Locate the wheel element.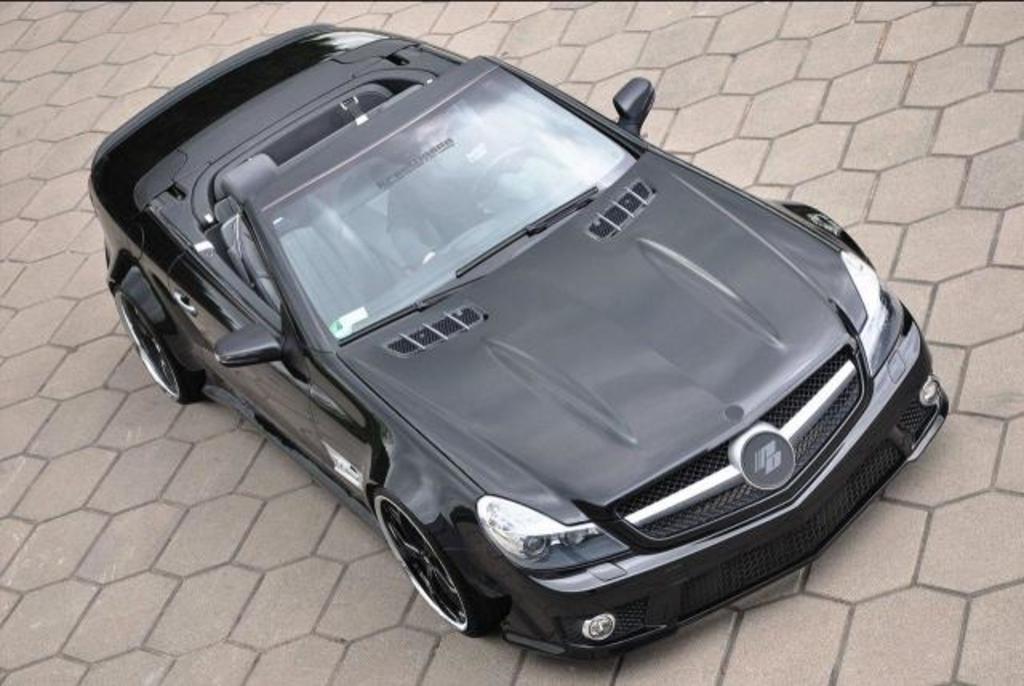
Element bbox: crop(381, 510, 456, 628).
